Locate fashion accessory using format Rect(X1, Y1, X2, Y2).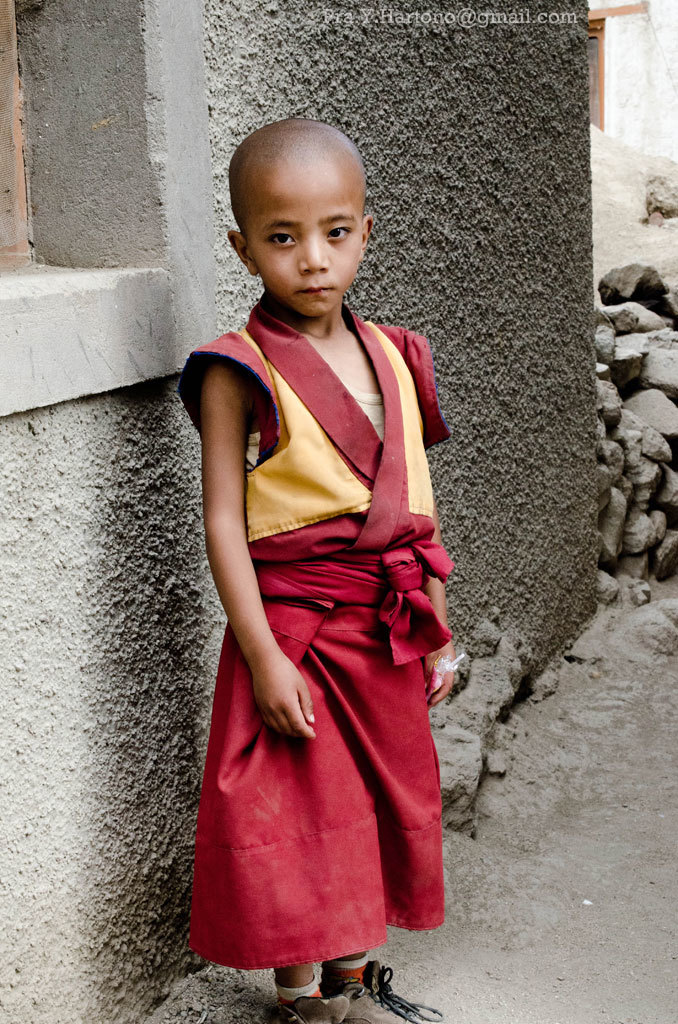
Rect(345, 958, 443, 1023).
